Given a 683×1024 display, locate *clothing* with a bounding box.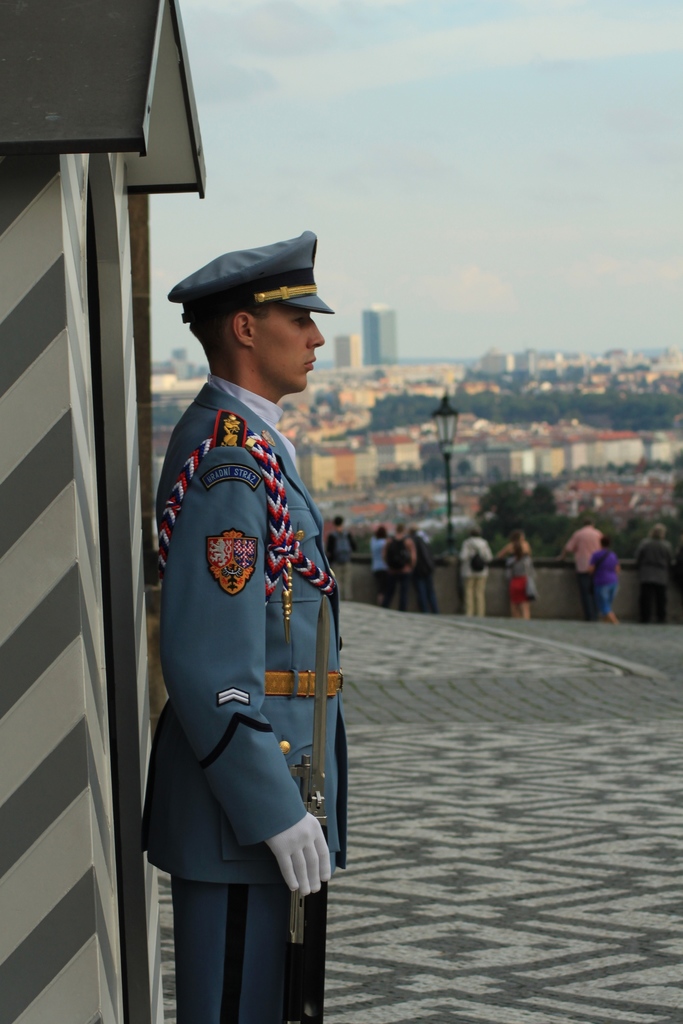
Located: crop(460, 535, 488, 619).
